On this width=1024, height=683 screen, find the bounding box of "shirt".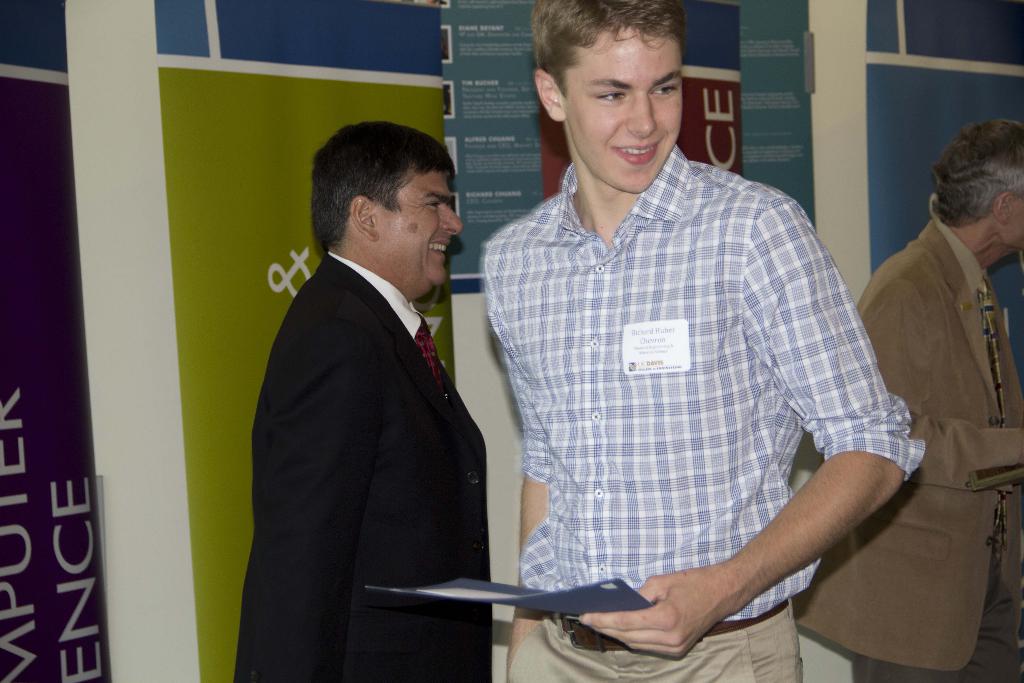
Bounding box: box=[329, 250, 420, 343].
